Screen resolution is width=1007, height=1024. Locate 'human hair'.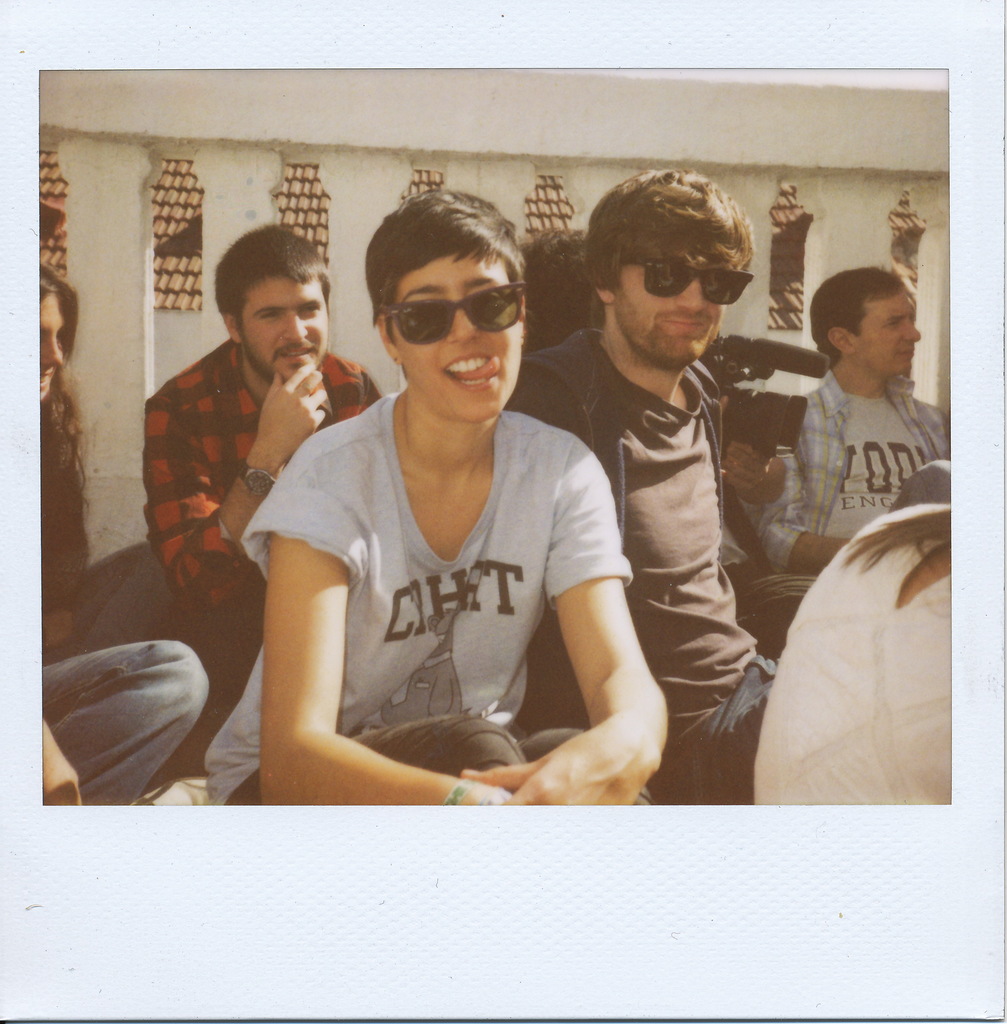
bbox(211, 226, 332, 335).
